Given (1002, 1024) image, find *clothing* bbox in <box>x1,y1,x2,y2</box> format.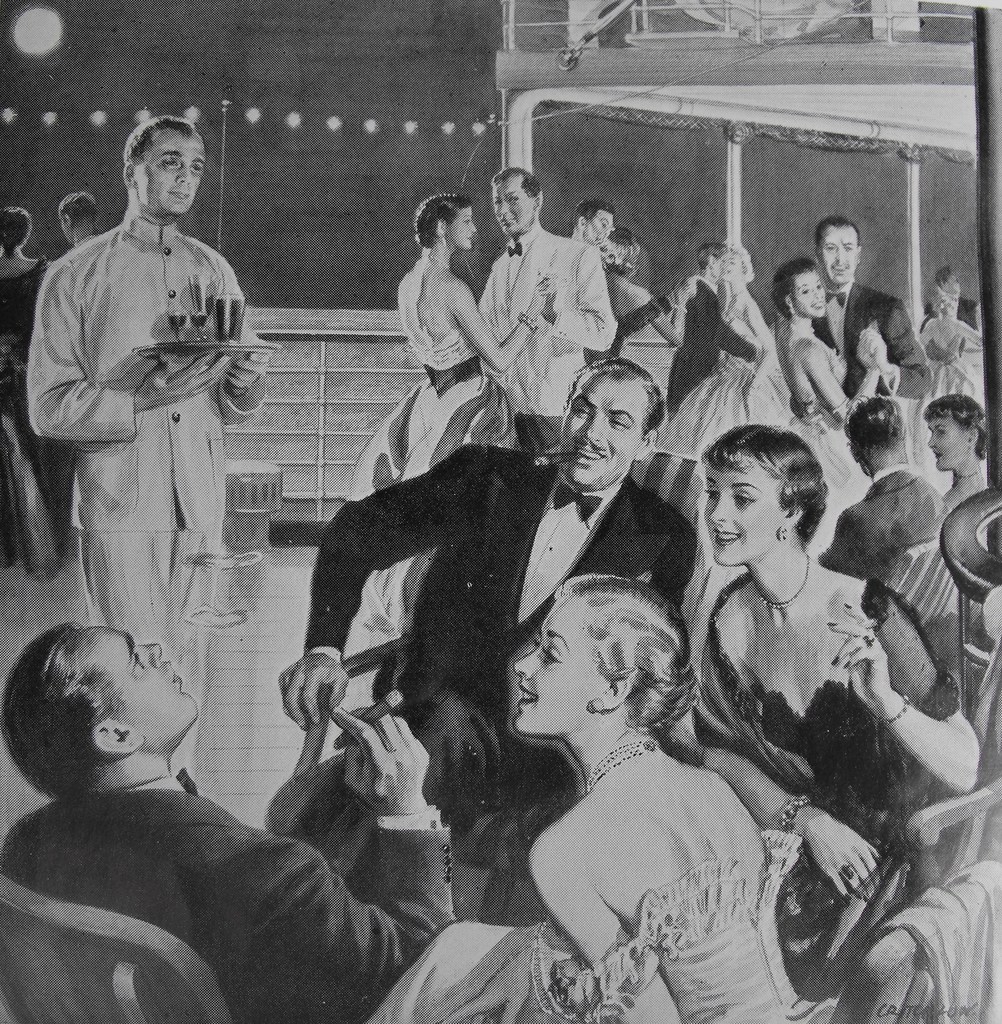
<box>472,203,621,465</box>.
